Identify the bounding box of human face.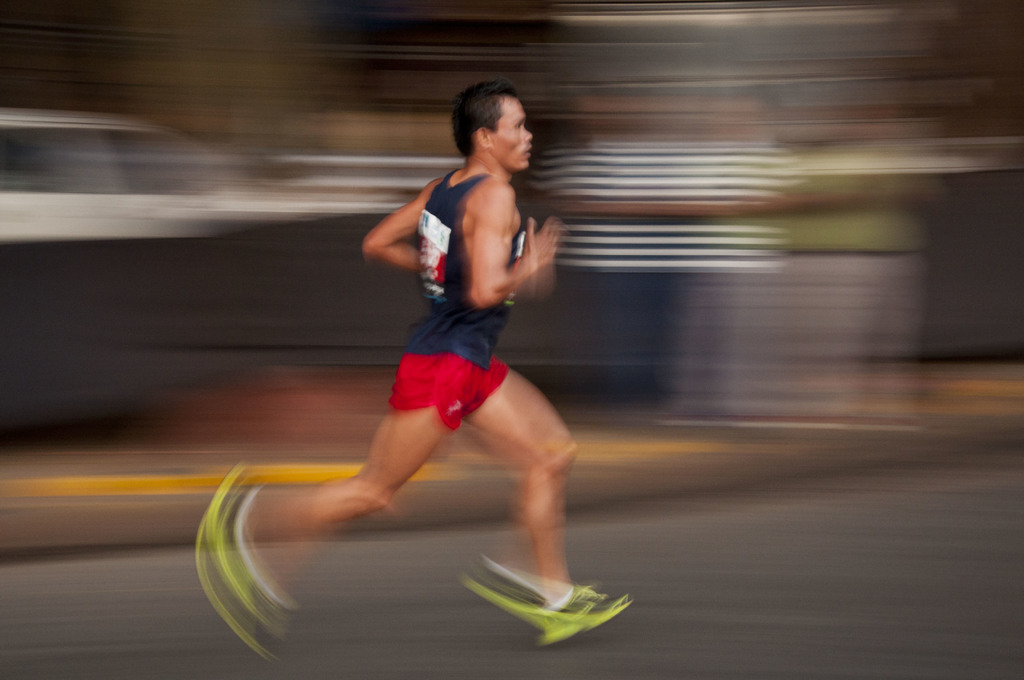
l=490, t=95, r=536, b=171.
